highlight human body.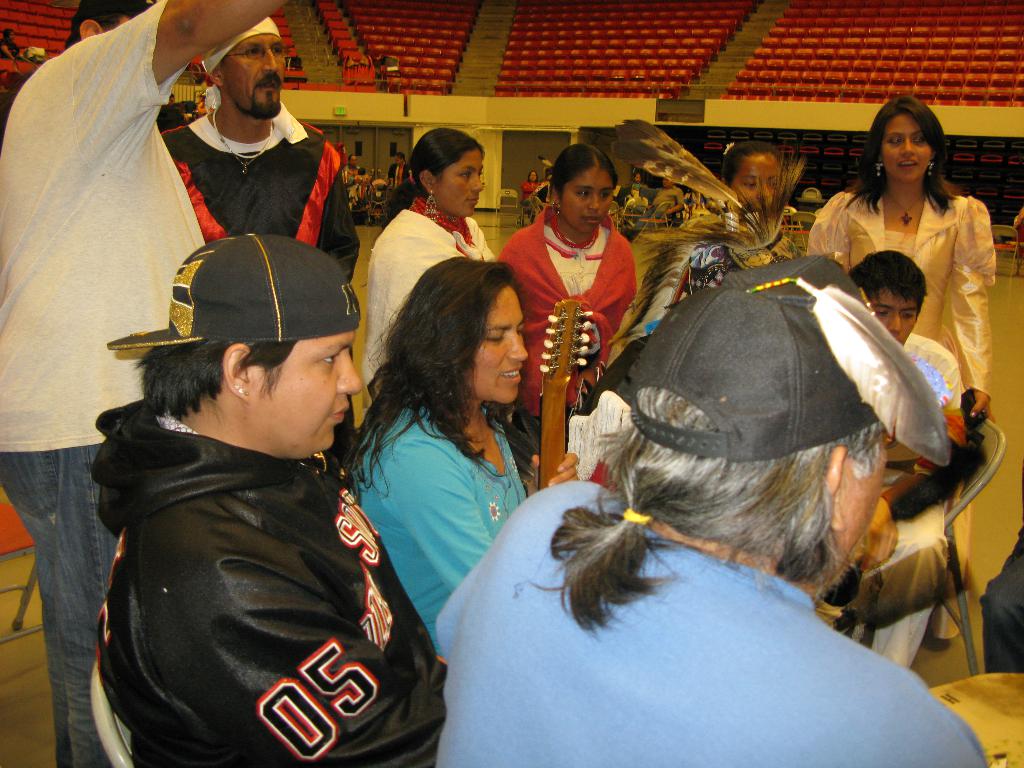
Highlighted region: 435:274:991:766.
